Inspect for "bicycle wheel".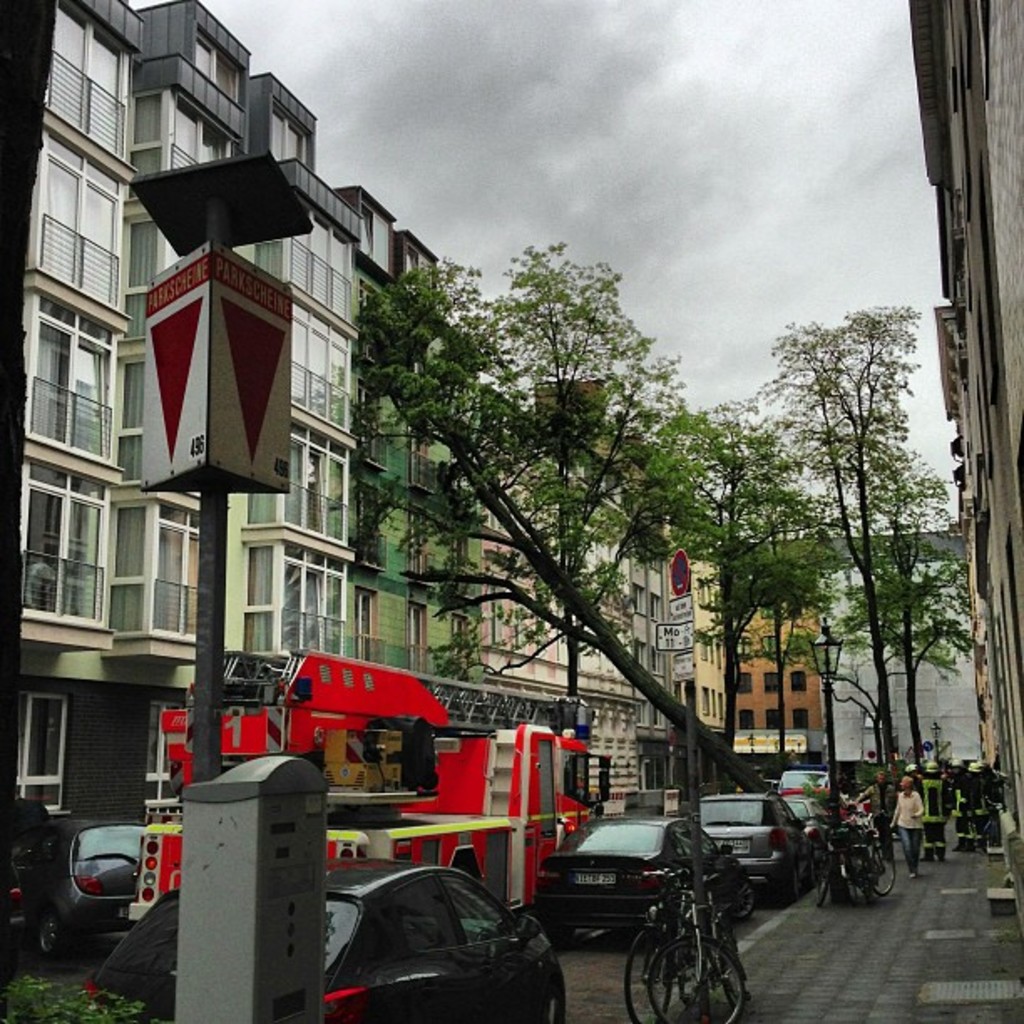
Inspection: crop(868, 847, 902, 895).
